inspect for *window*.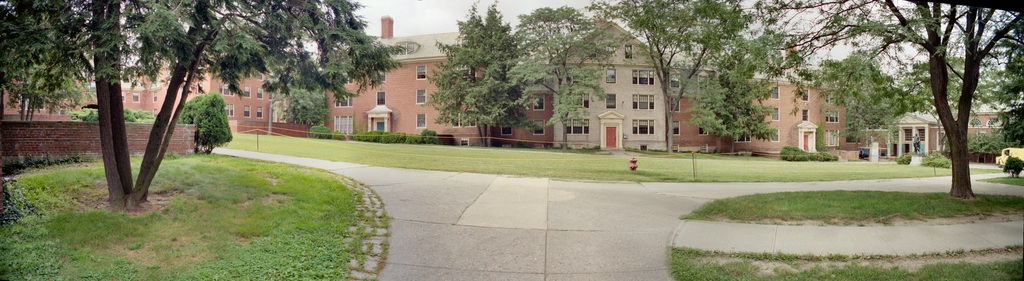
Inspection: BBox(625, 108, 657, 132).
